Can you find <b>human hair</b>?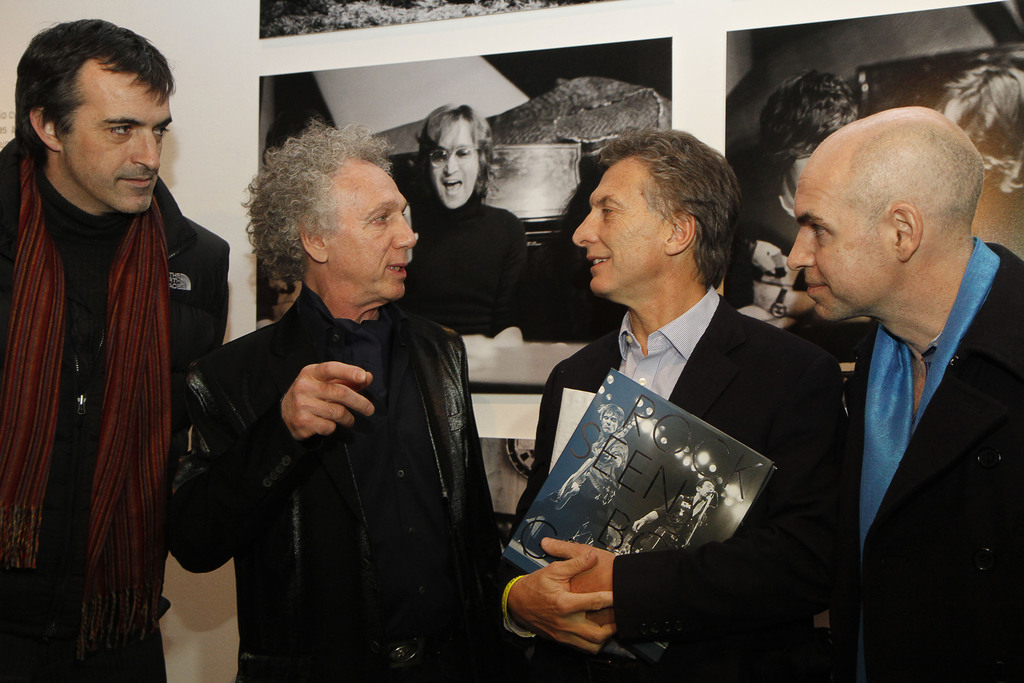
Yes, bounding box: (942, 63, 1023, 195).
